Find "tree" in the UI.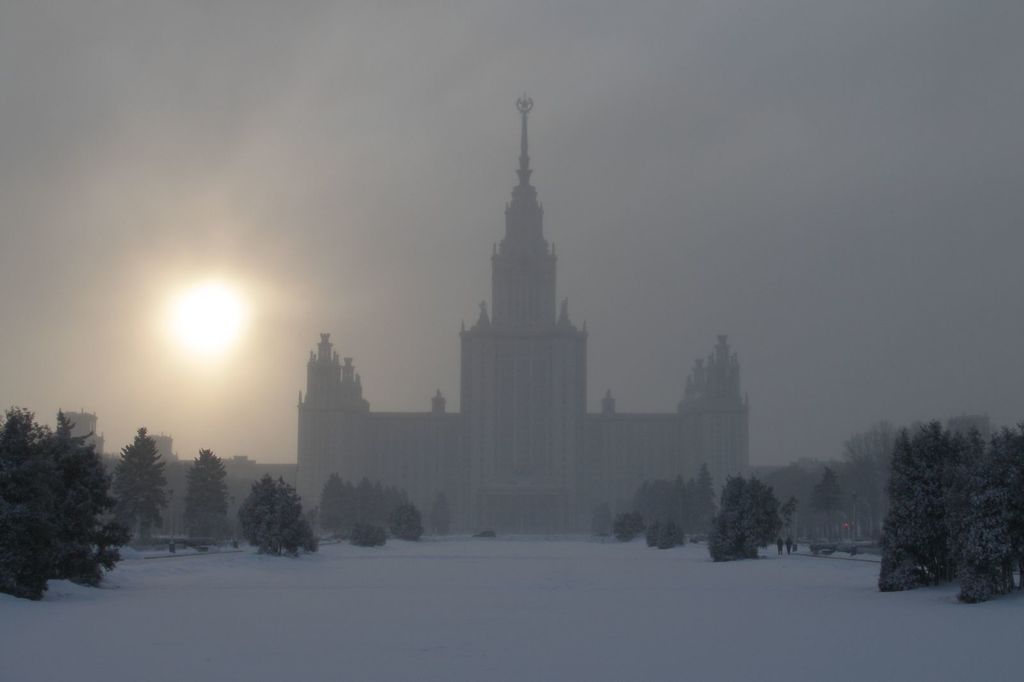
UI element at 387, 505, 424, 547.
